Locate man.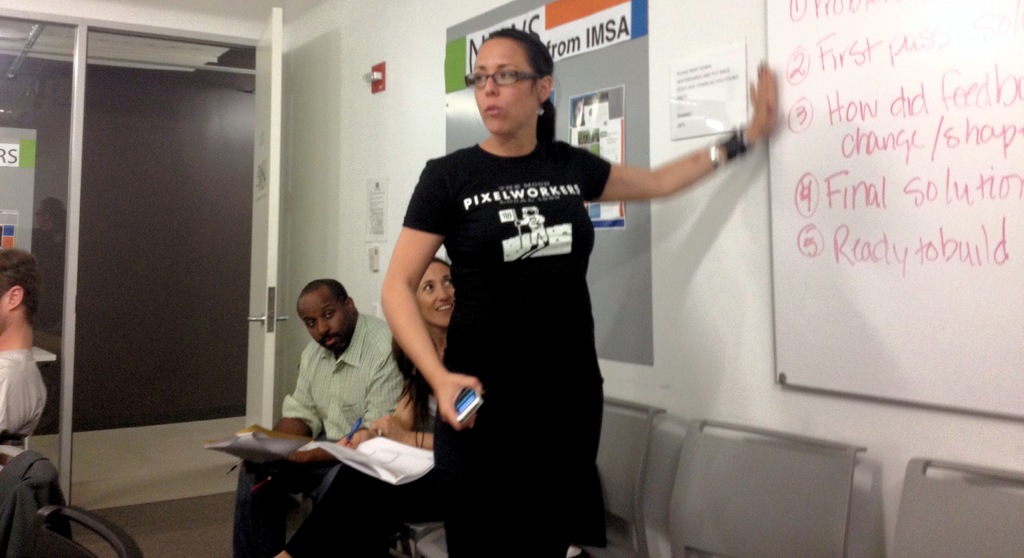
Bounding box: region(230, 276, 408, 557).
